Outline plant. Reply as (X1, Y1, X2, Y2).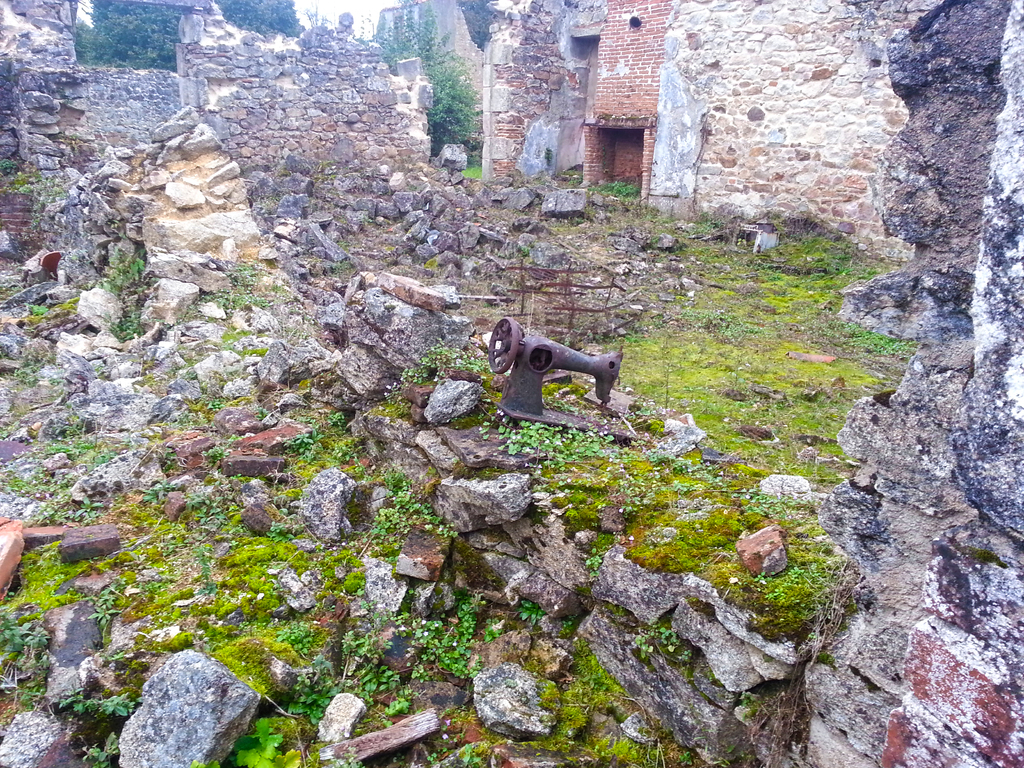
(627, 616, 705, 667).
